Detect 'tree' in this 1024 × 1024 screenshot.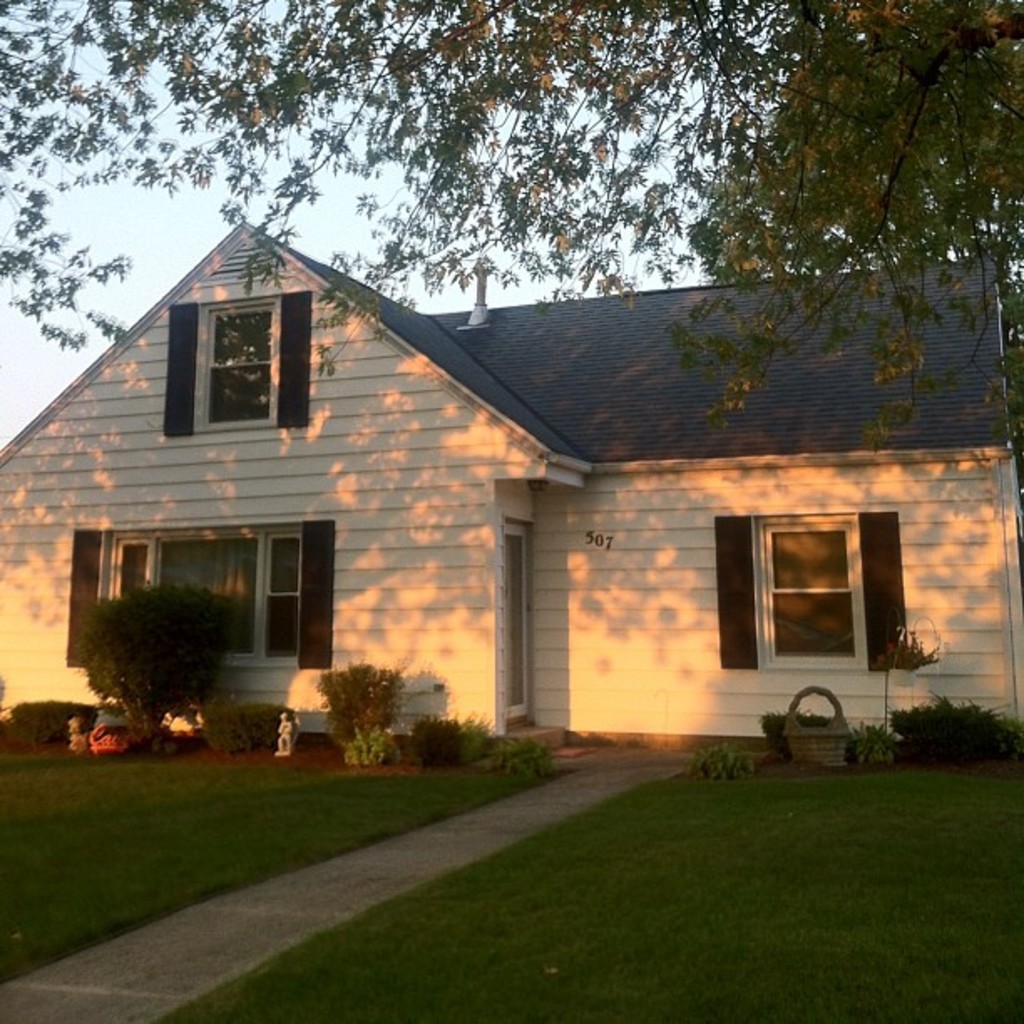
Detection: BBox(0, 0, 1022, 410).
